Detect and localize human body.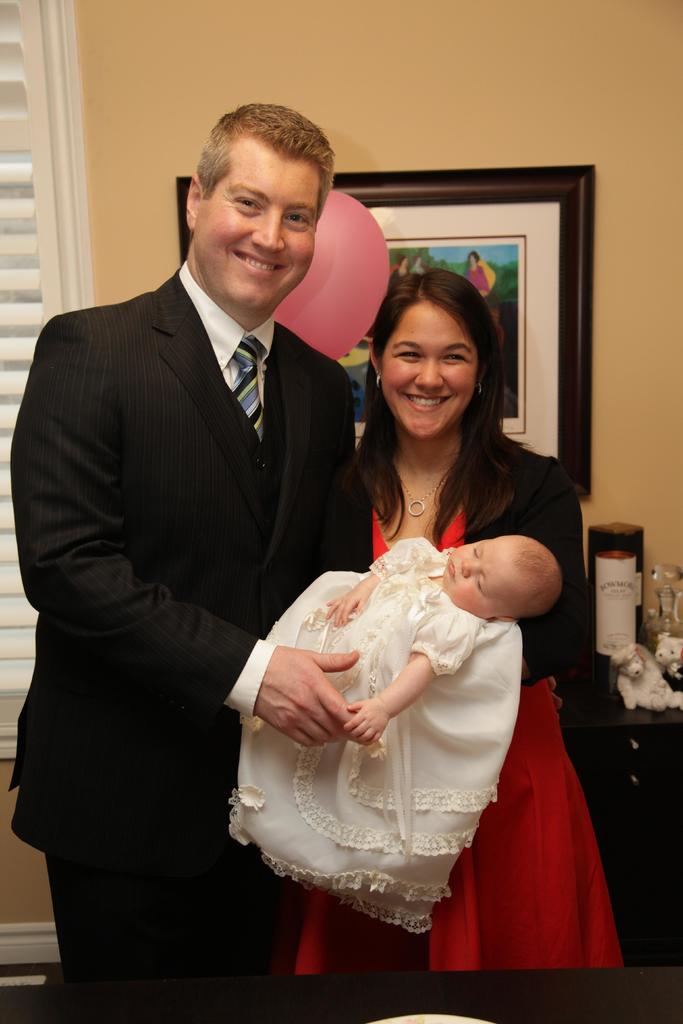
Localized at box(348, 252, 632, 965).
